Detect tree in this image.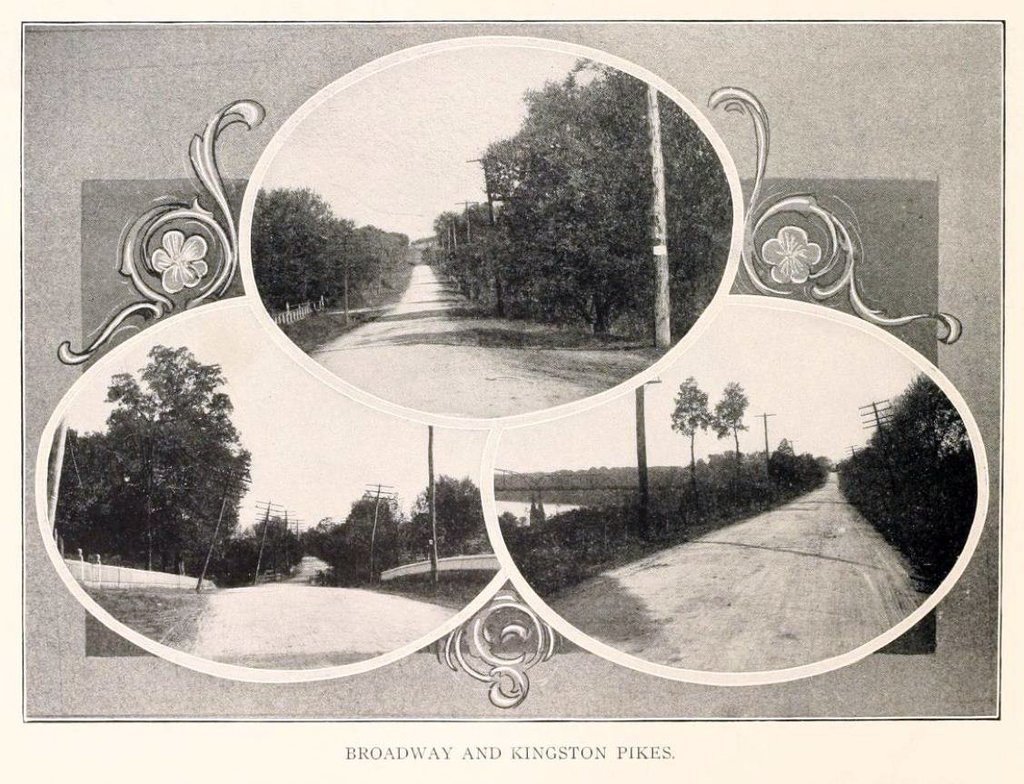
Detection: (94,350,224,566).
